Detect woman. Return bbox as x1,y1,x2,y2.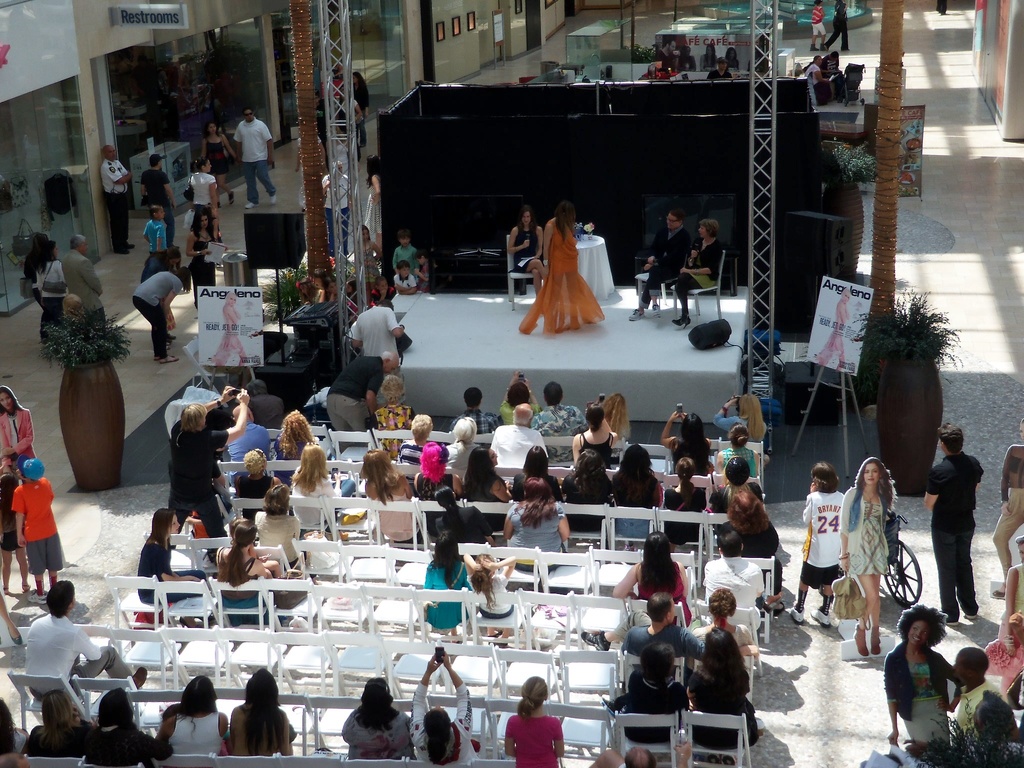
879,597,960,748.
